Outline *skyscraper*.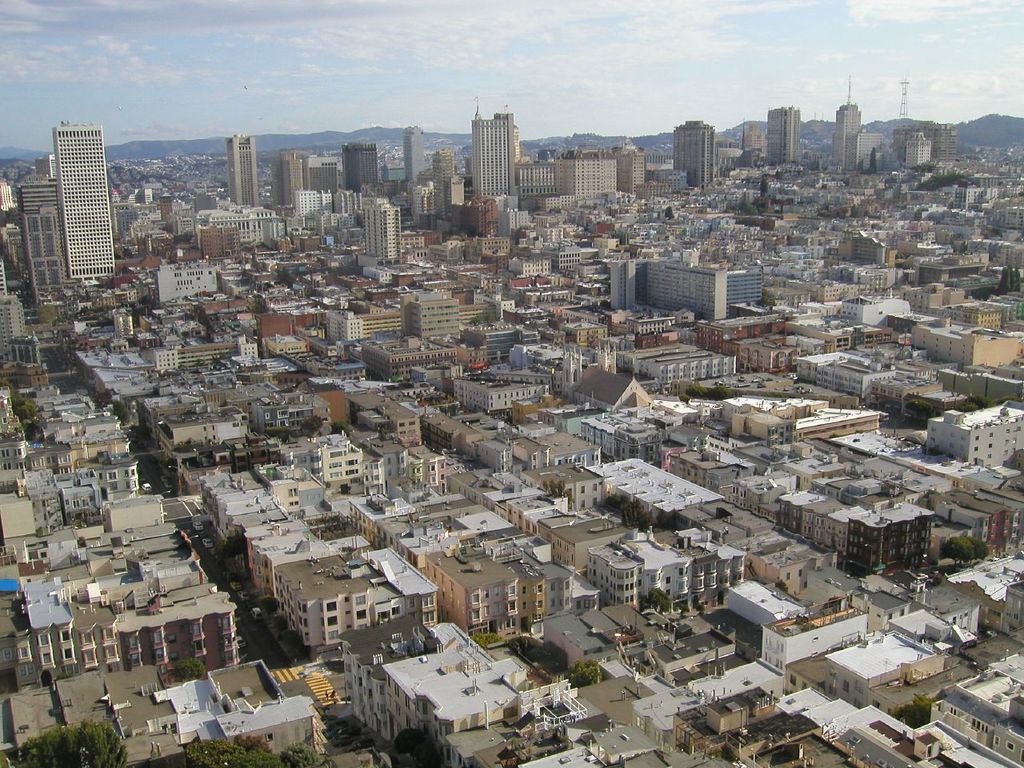
Outline: <box>671,113,725,182</box>.
